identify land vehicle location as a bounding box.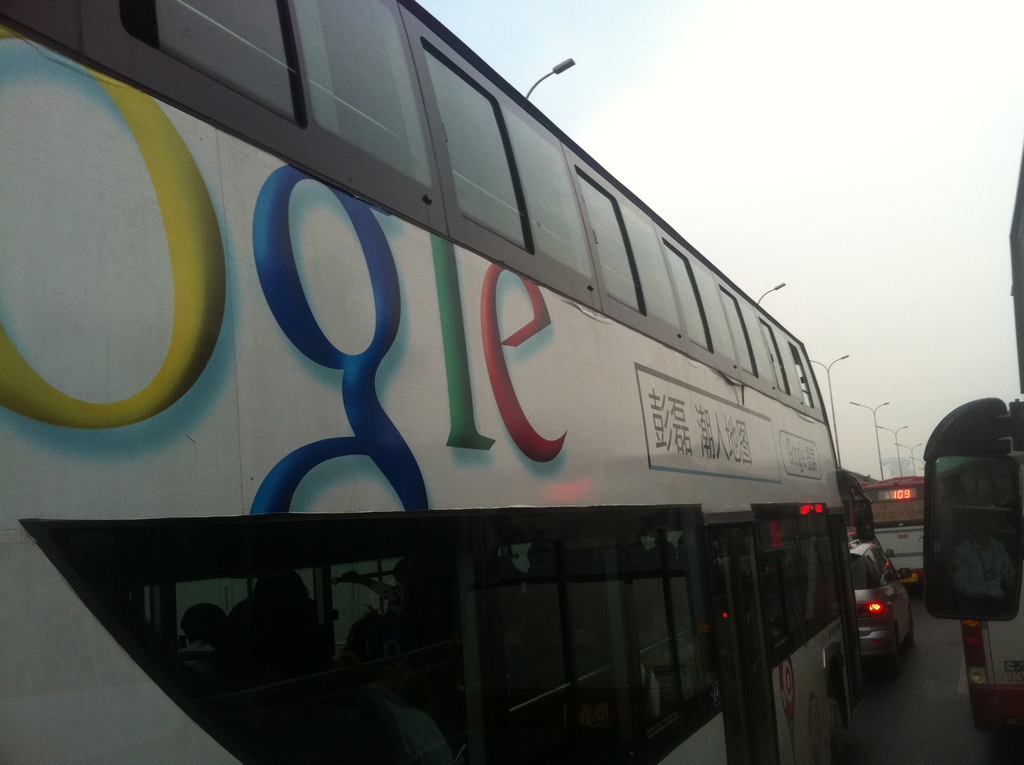
bbox(845, 540, 914, 682).
